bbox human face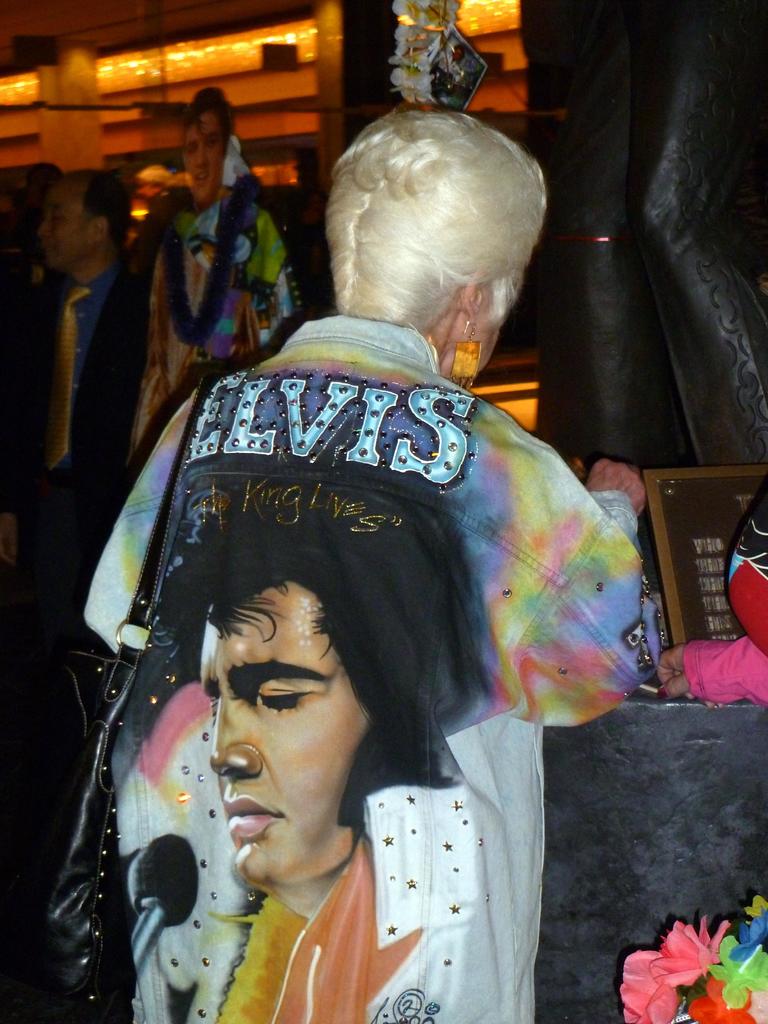
[201,579,372,884]
